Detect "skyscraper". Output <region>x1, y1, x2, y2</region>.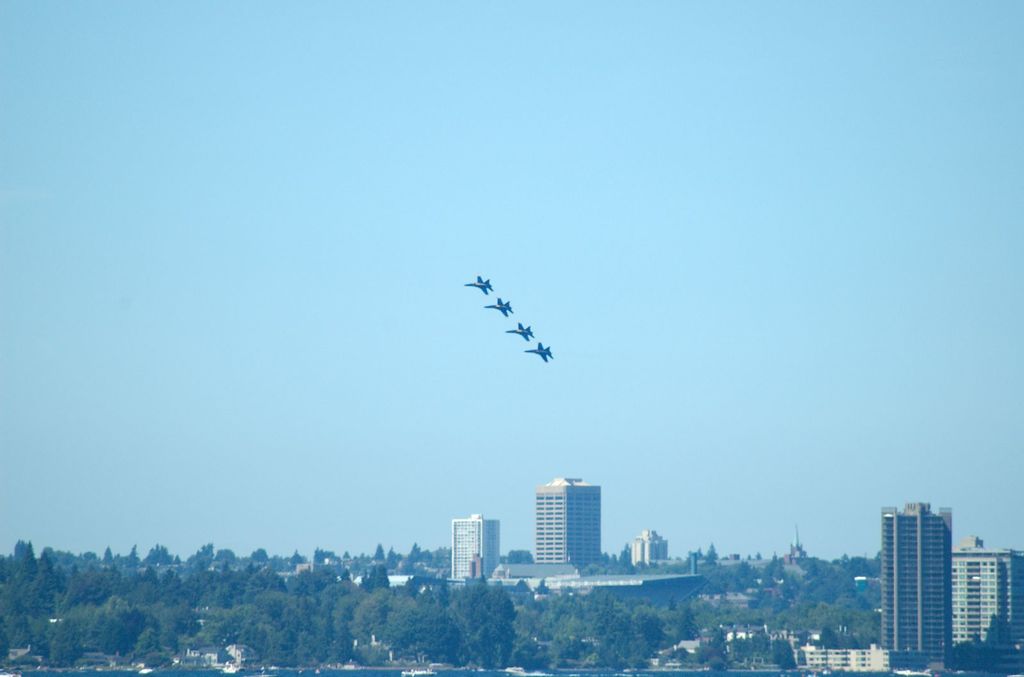
<region>865, 503, 972, 658</region>.
